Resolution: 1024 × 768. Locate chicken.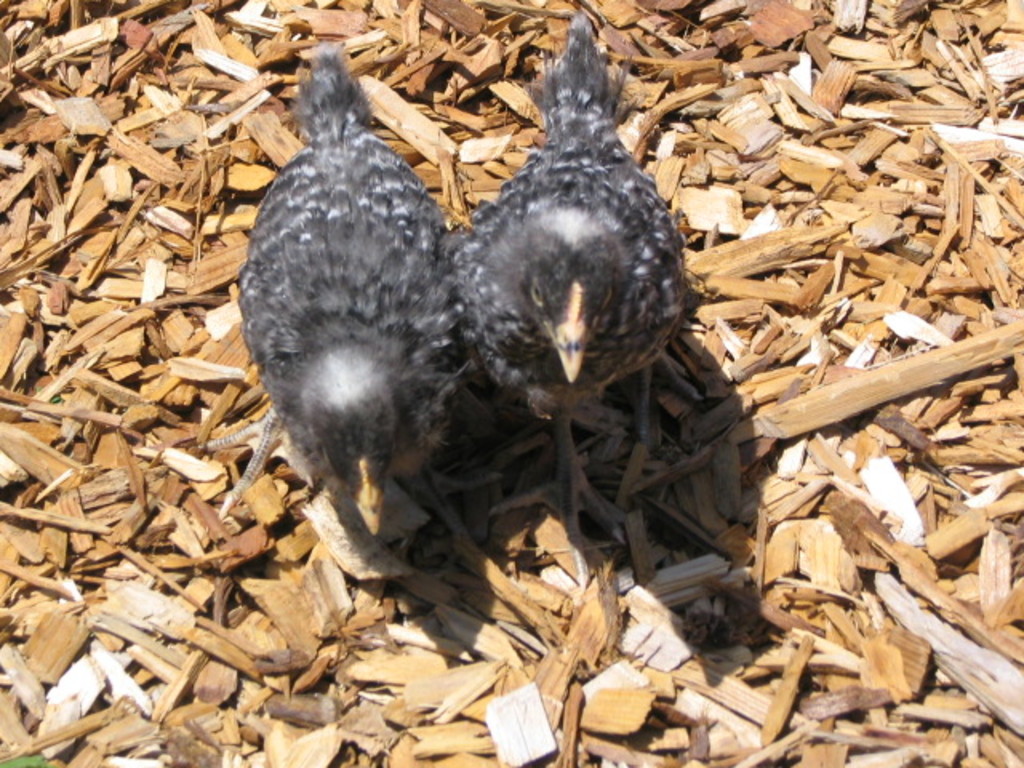
select_region(192, 43, 470, 597).
